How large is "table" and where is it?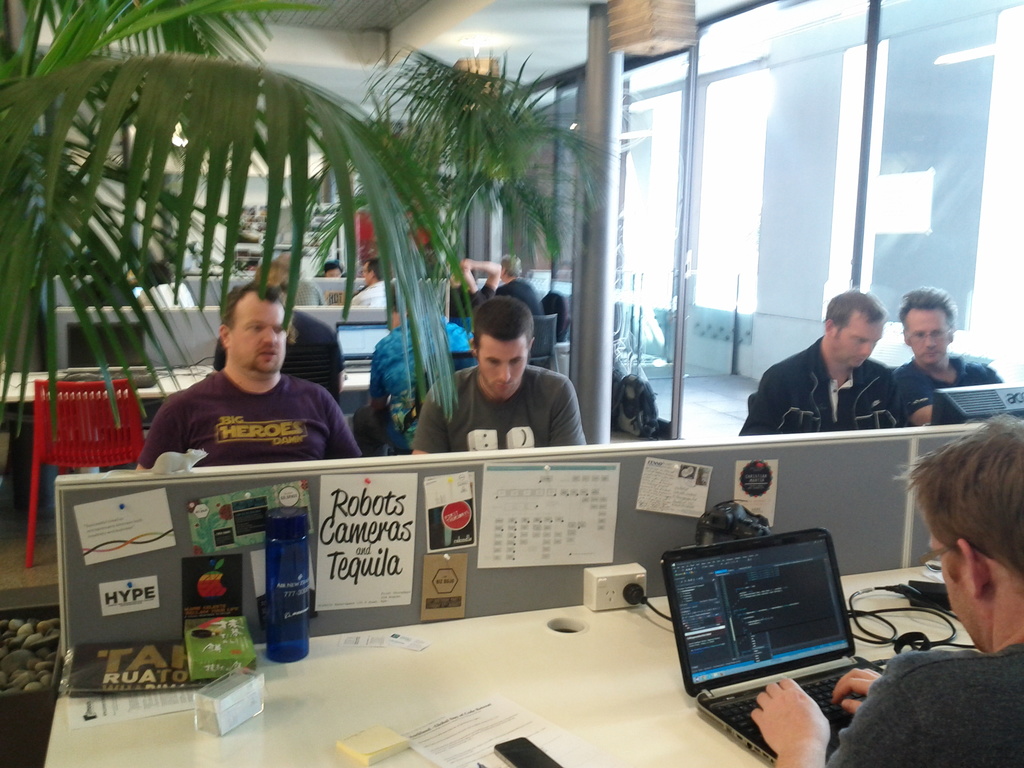
Bounding box: l=42, t=548, r=988, b=767.
